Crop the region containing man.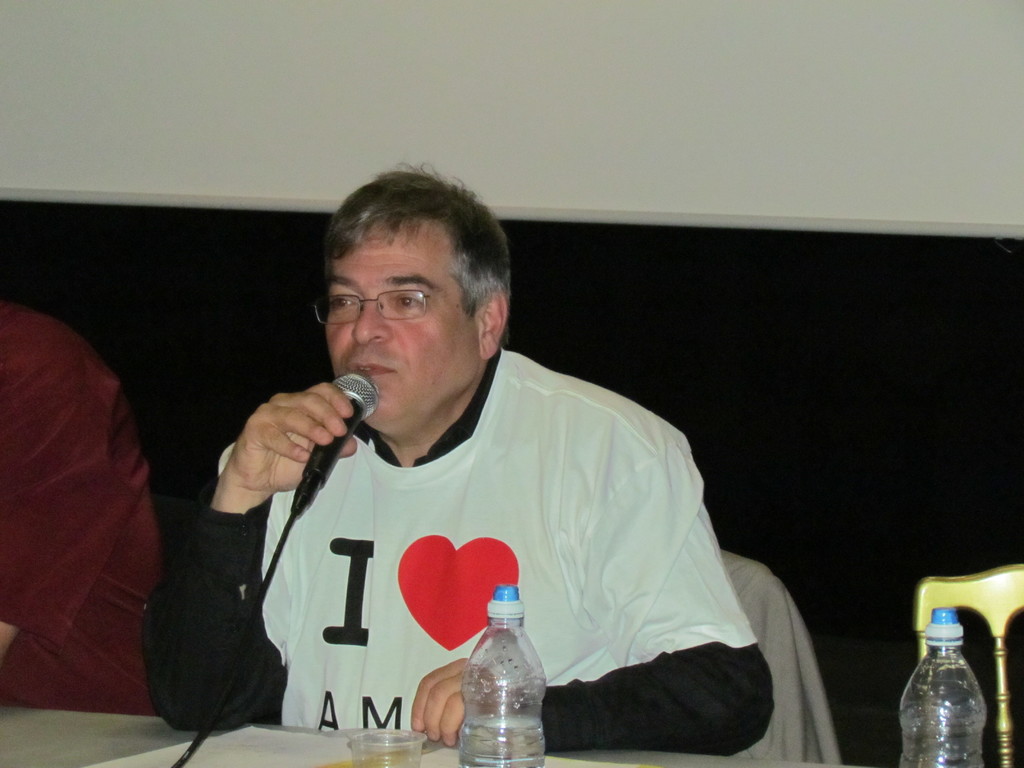
Crop region: BBox(0, 301, 160, 717).
